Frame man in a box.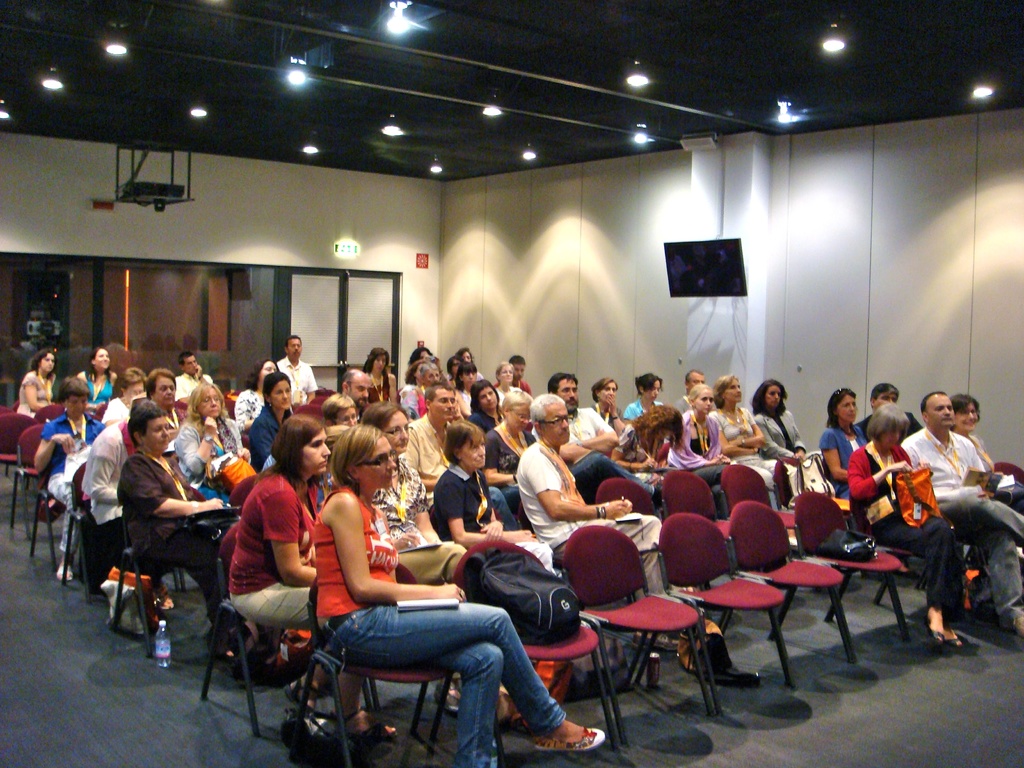
crop(346, 369, 370, 414).
